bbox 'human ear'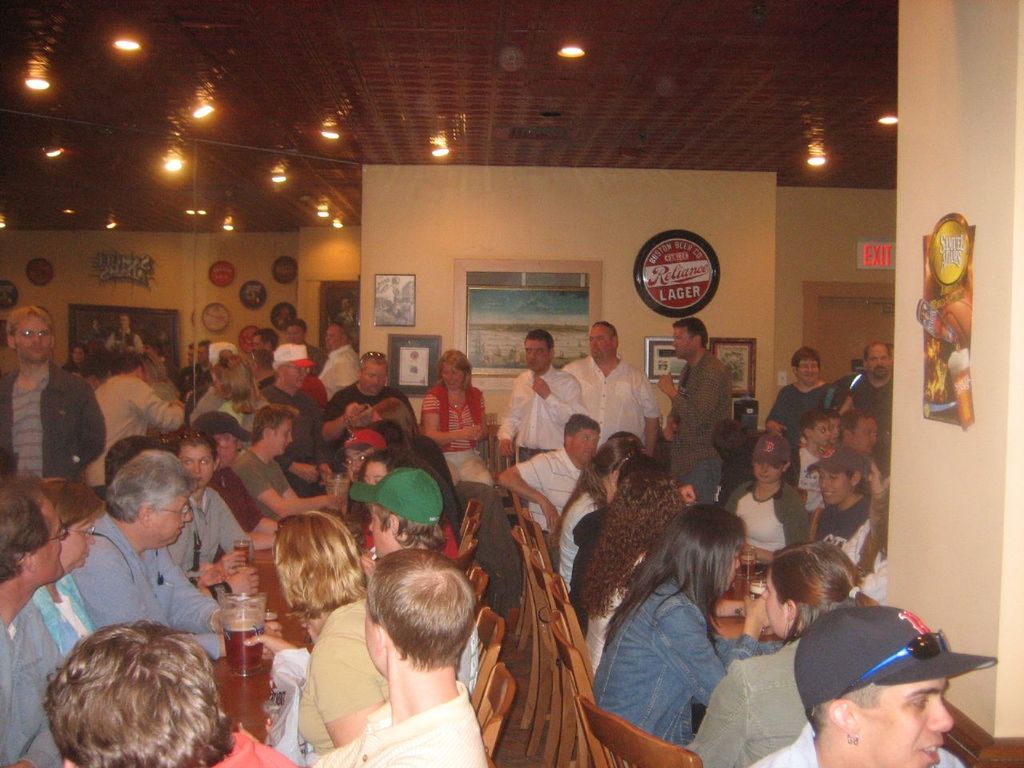
Rect(790, 598, 798, 622)
